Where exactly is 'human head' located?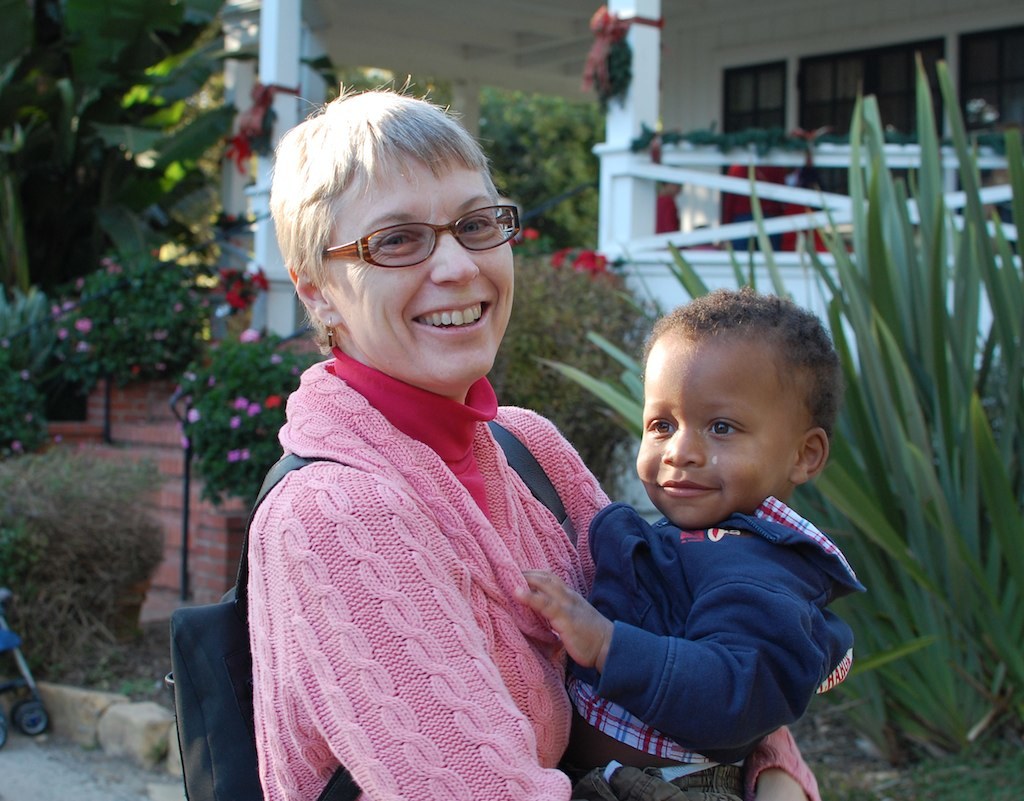
Its bounding box is select_region(617, 292, 838, 510).
